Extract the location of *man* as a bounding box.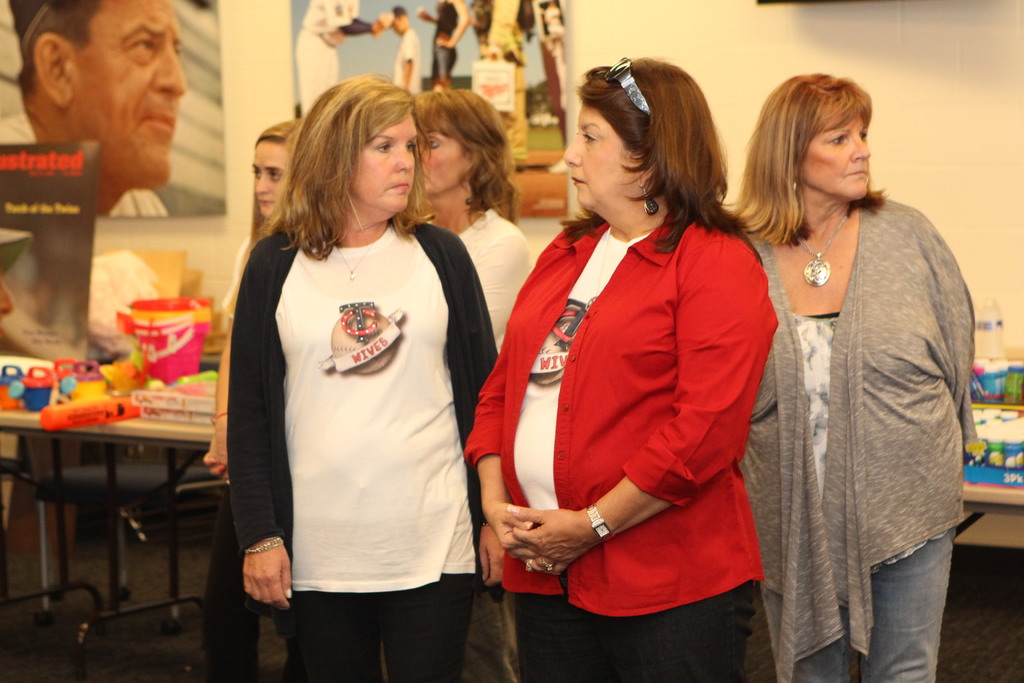
crop(289, 0, 393, 128).
